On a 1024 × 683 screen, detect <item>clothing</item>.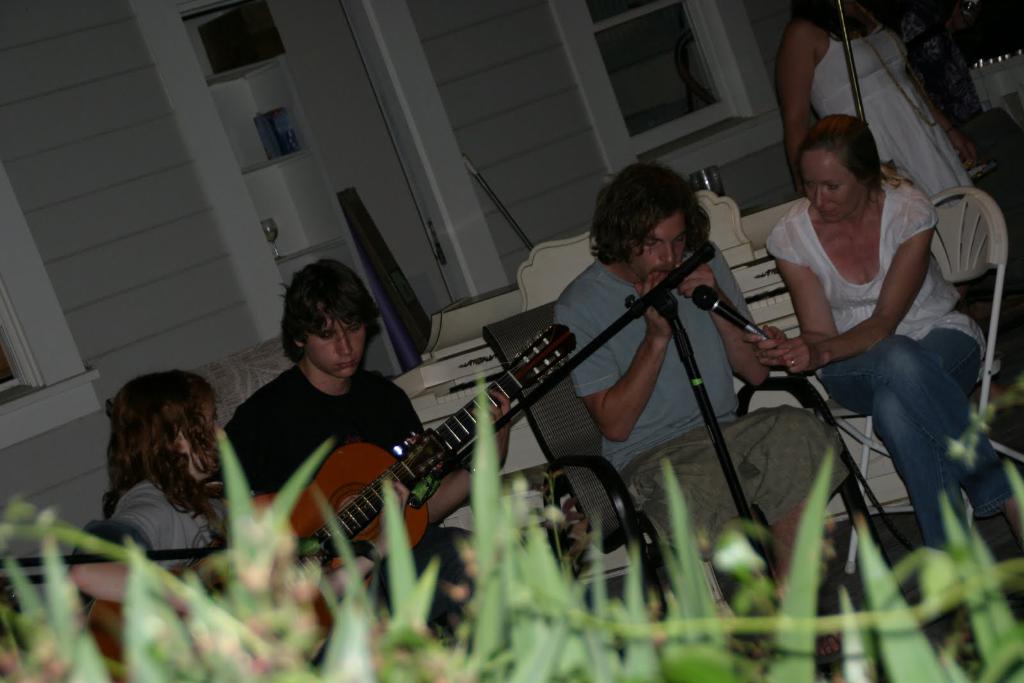
813, 19, 965, 209.
